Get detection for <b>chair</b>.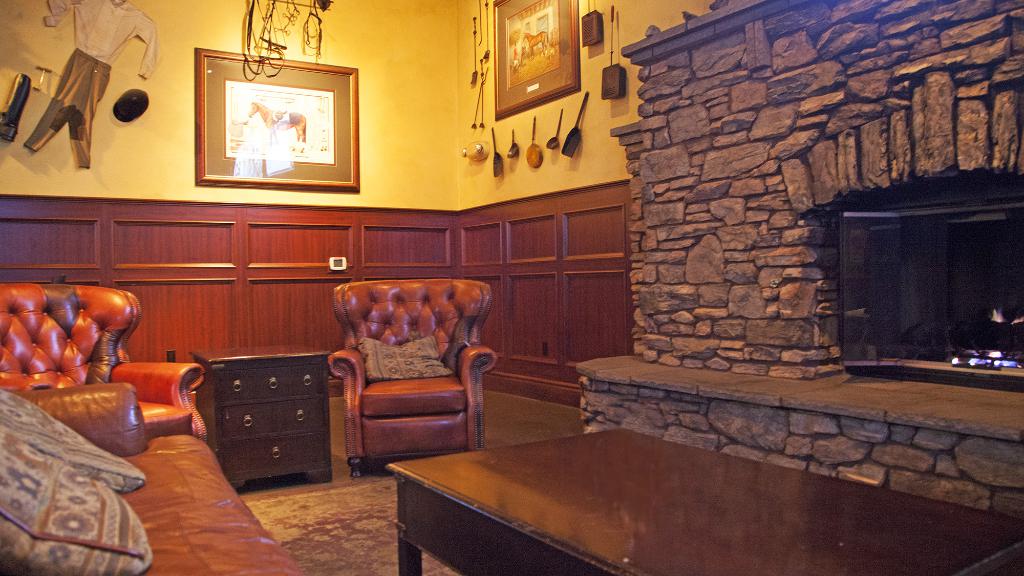
Detection: (left=0, top=282, right=209, bottom=444).
